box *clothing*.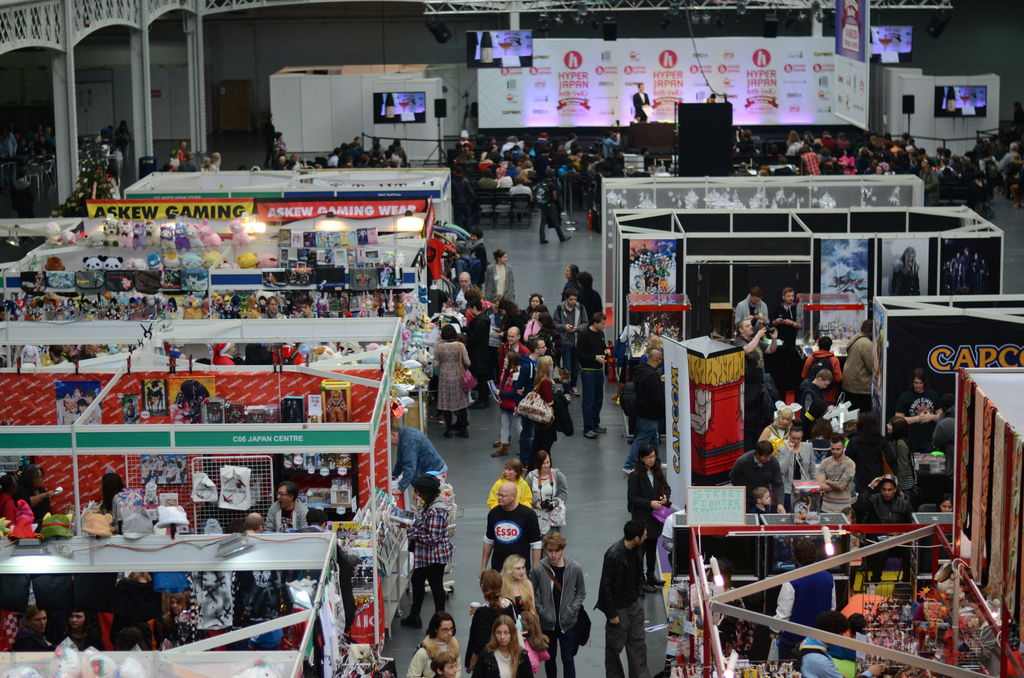
[left=593, top=535, right=646, bottom=616].
